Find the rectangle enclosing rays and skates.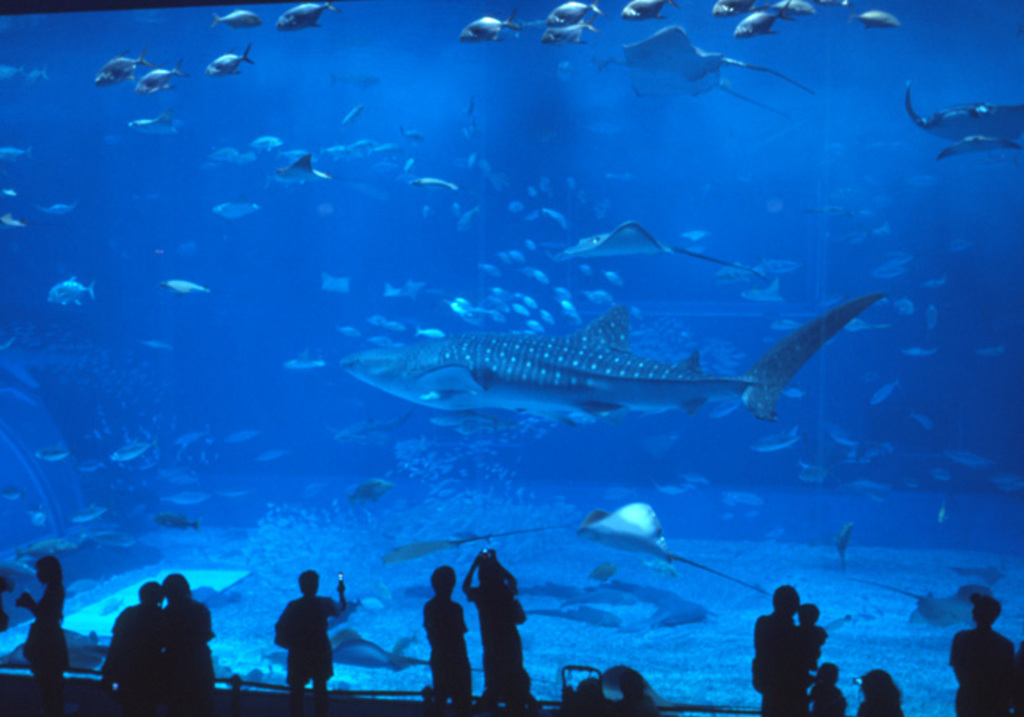
325:629:443:677.
